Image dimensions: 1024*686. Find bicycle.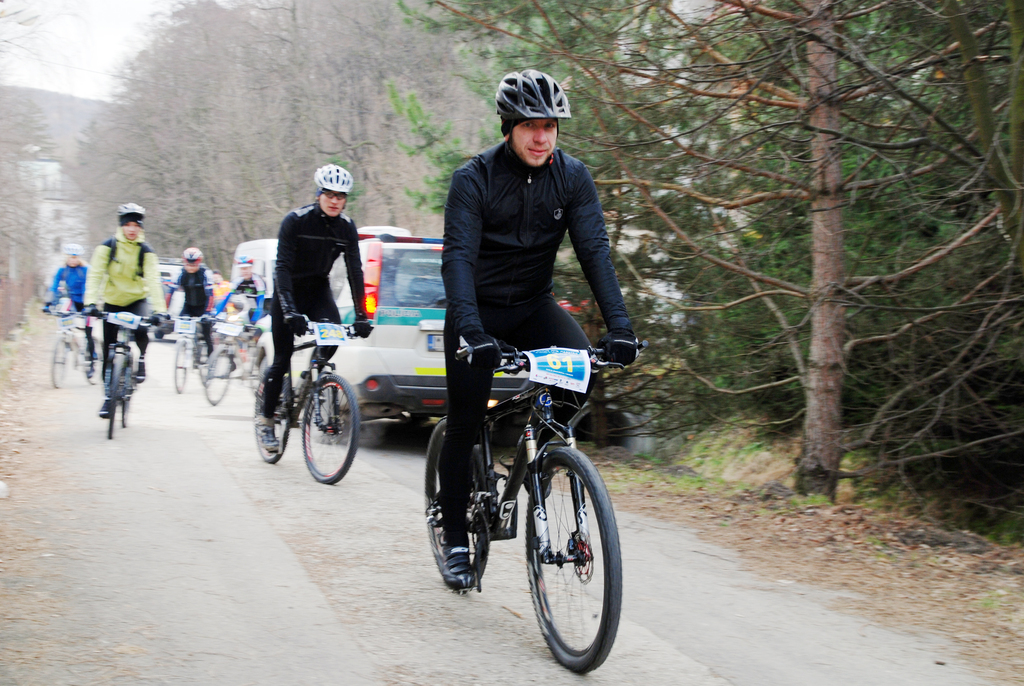
204:316:260:404.
